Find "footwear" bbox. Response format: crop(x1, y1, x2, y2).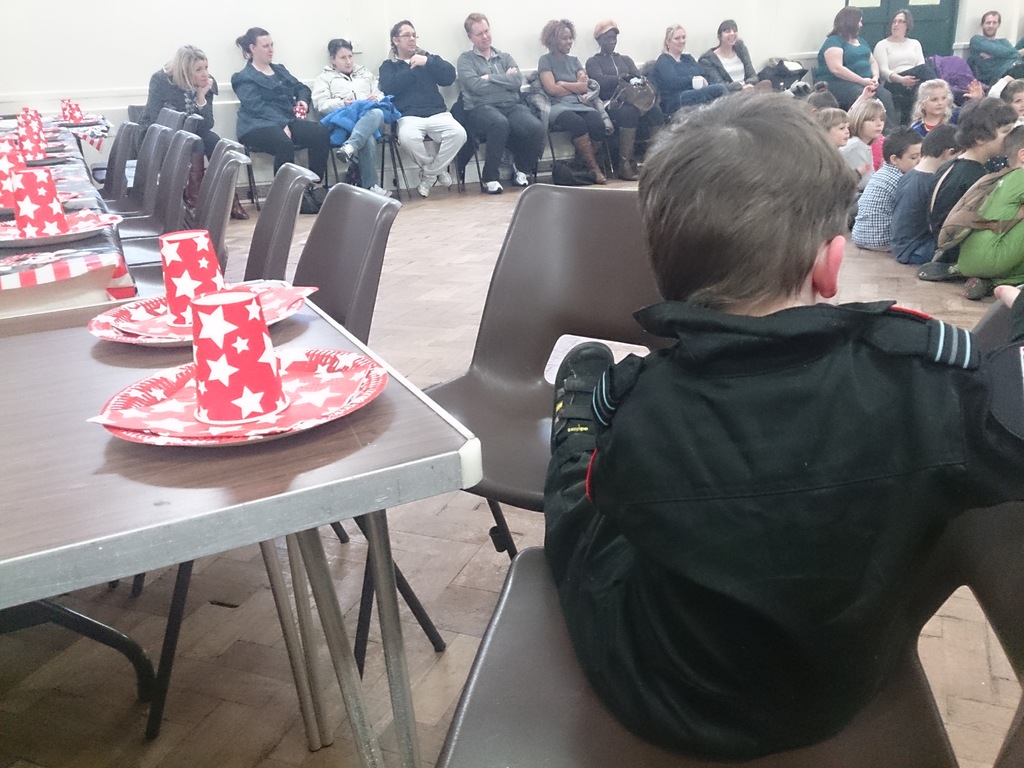
crop(964, 277, 996, 300).
